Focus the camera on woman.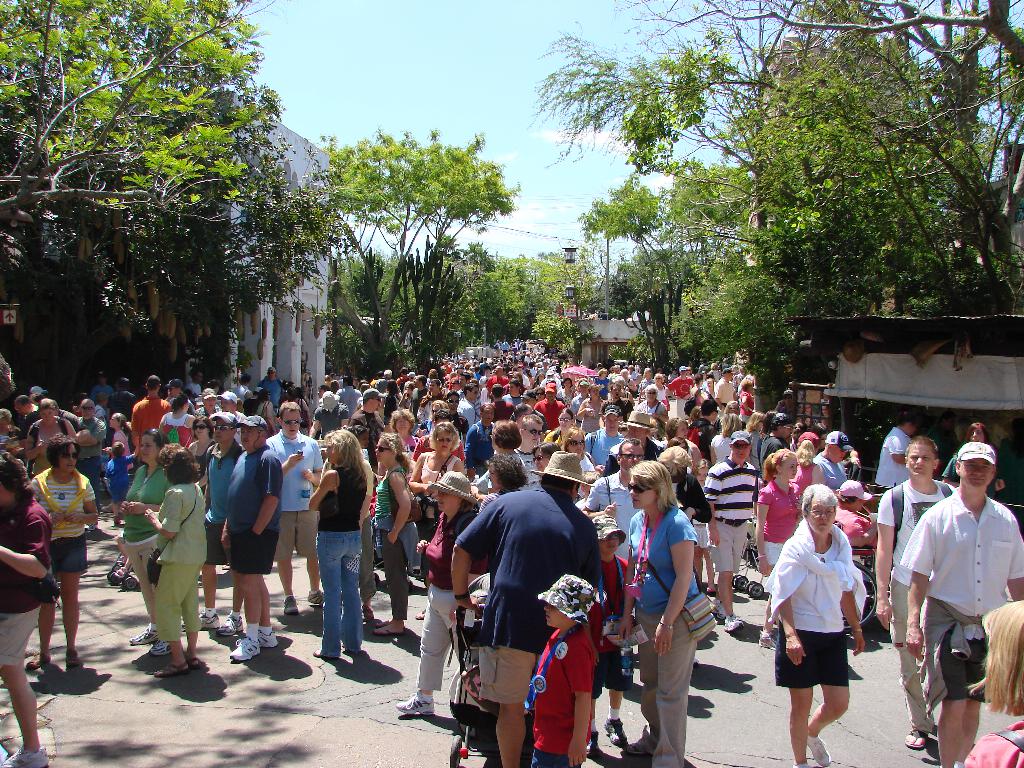
Focus region: 563, 425, 593, 470.
